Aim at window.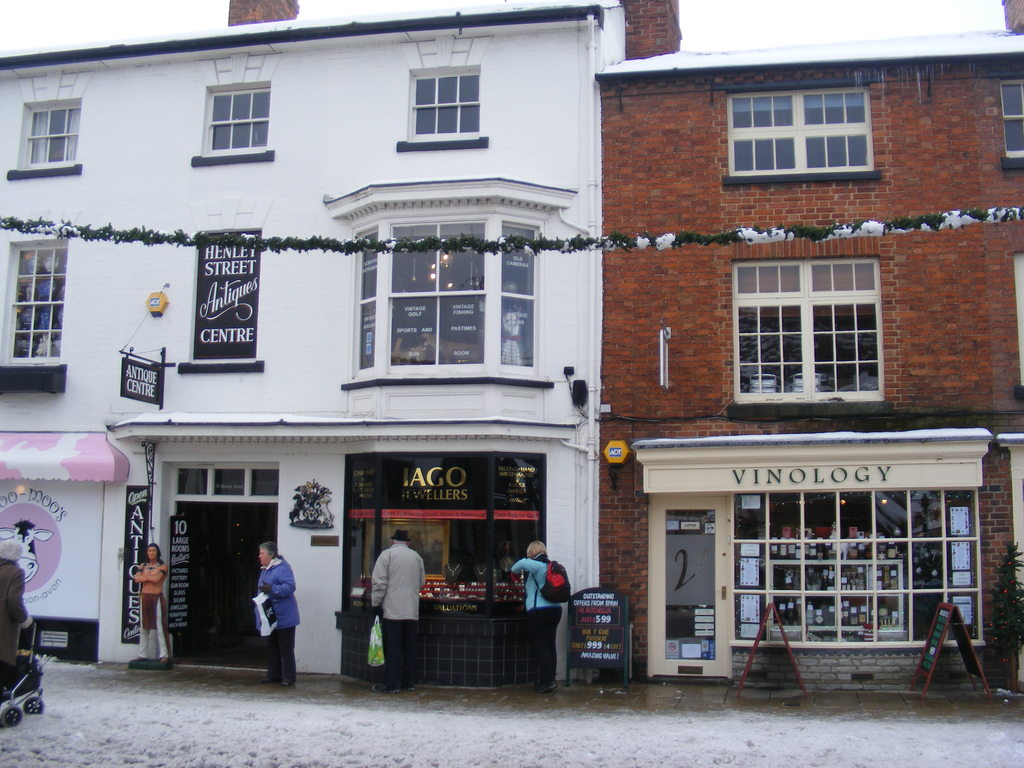
Aimed at [348,218,543,381].
